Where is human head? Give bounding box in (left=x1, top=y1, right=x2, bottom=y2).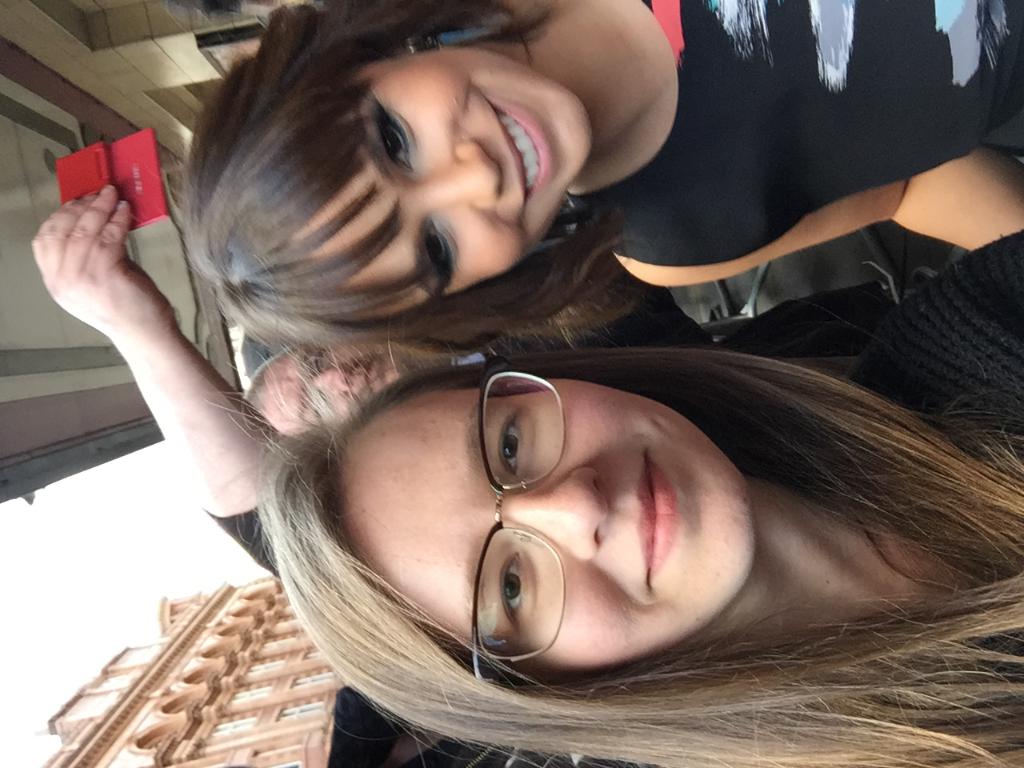
(left=262, top=372, right=761, bottom=682).
